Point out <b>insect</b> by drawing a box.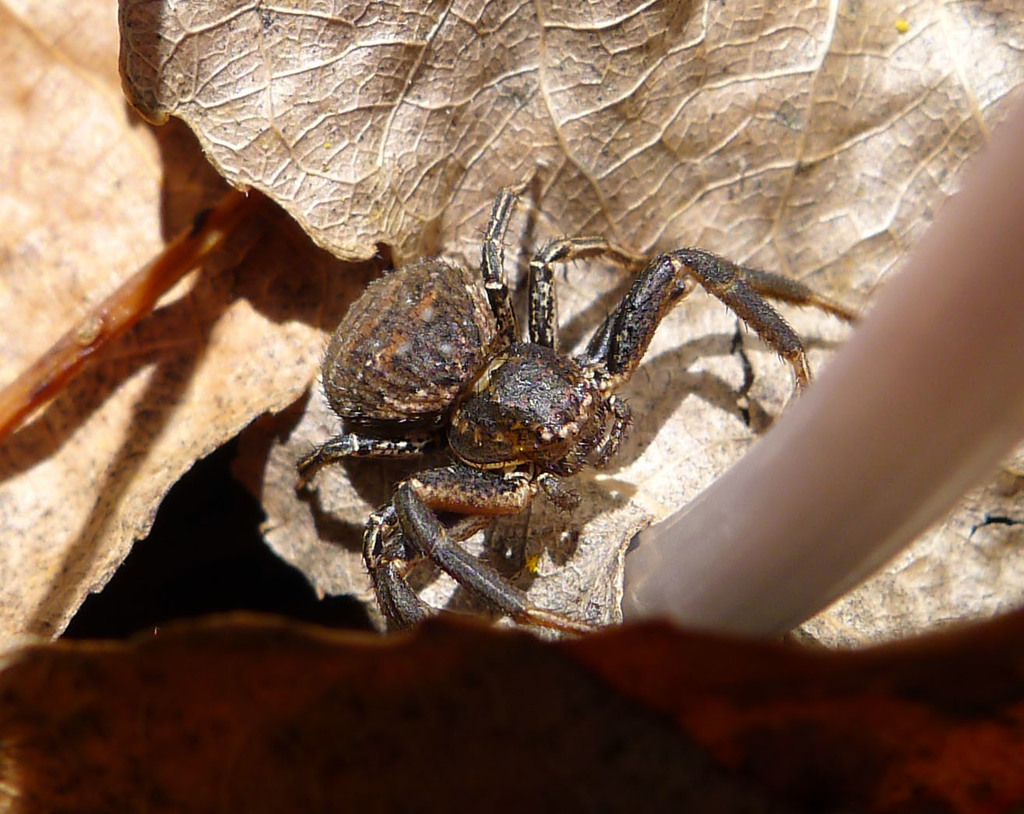
<region>291, 165, 860, 640</region>.
